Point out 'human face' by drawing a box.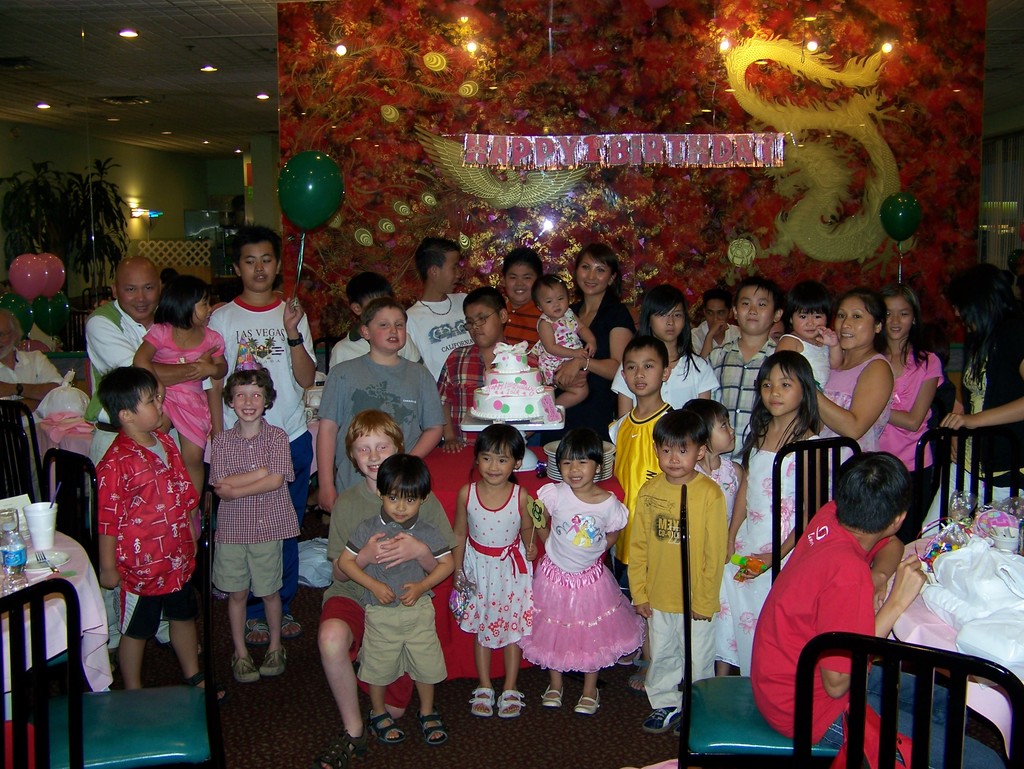
<box>193,302,212,331</box>.
